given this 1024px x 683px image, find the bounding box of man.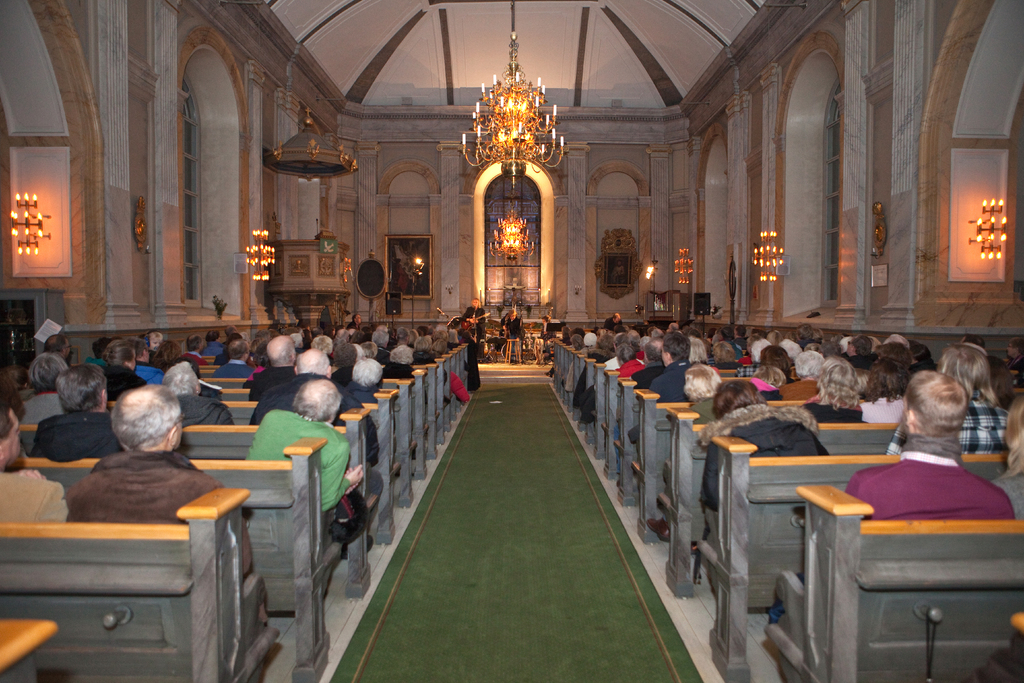
181, 335, 207, 366.
